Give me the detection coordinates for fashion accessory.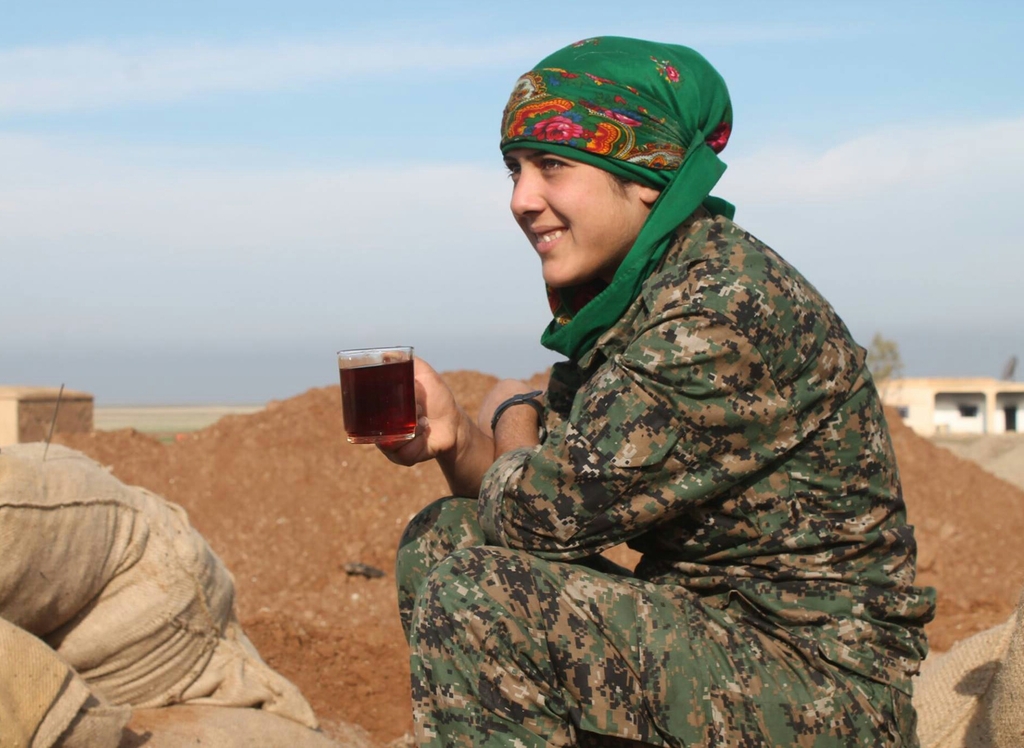
BBox(484, 391, 552, 454).
